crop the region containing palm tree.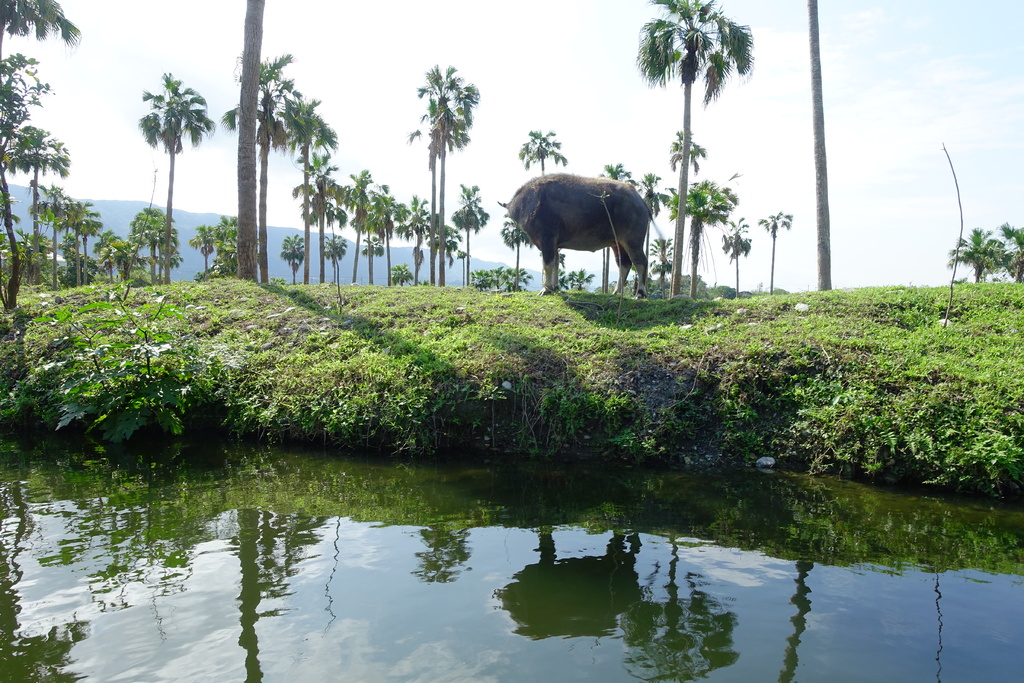
Crop region: crop(657, 126, 704, 249).
